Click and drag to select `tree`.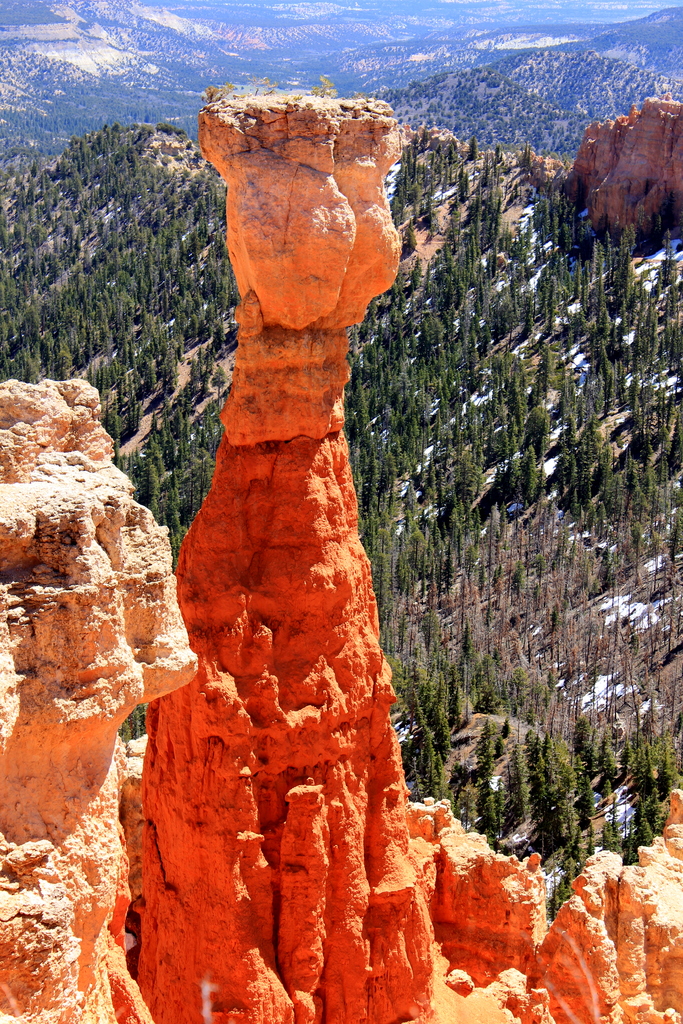
Selection: <bbox>647, 729, 680, 797</bbox>.
